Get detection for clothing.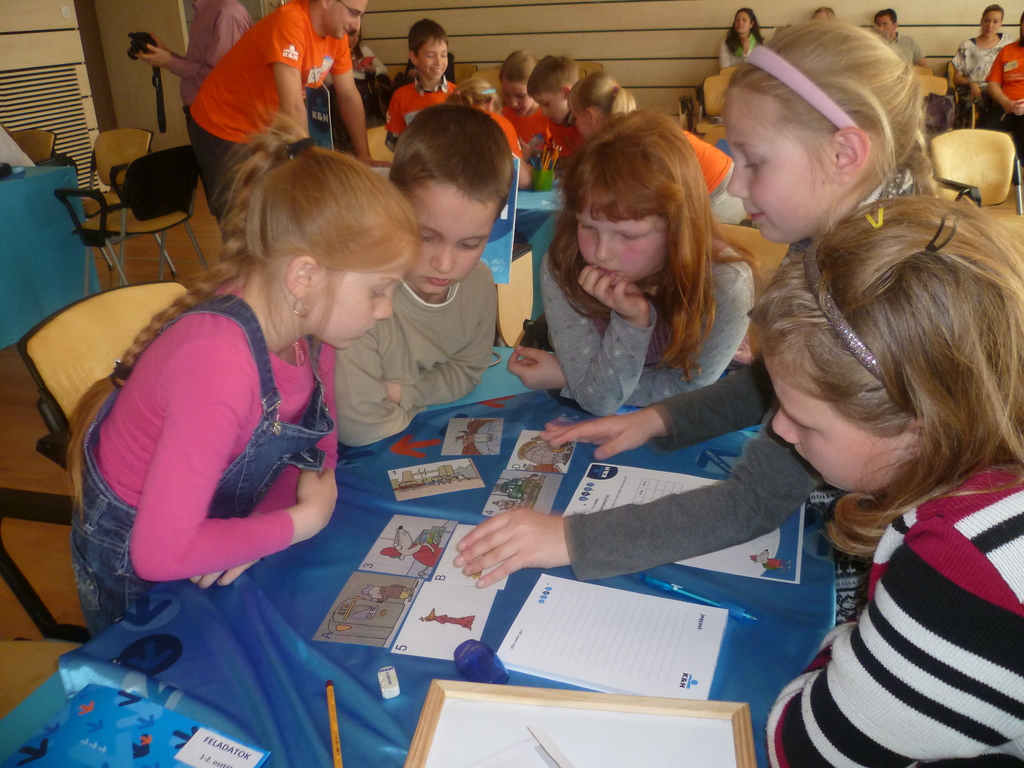
Detection: <region>474, 104, 524, 172</region>.
